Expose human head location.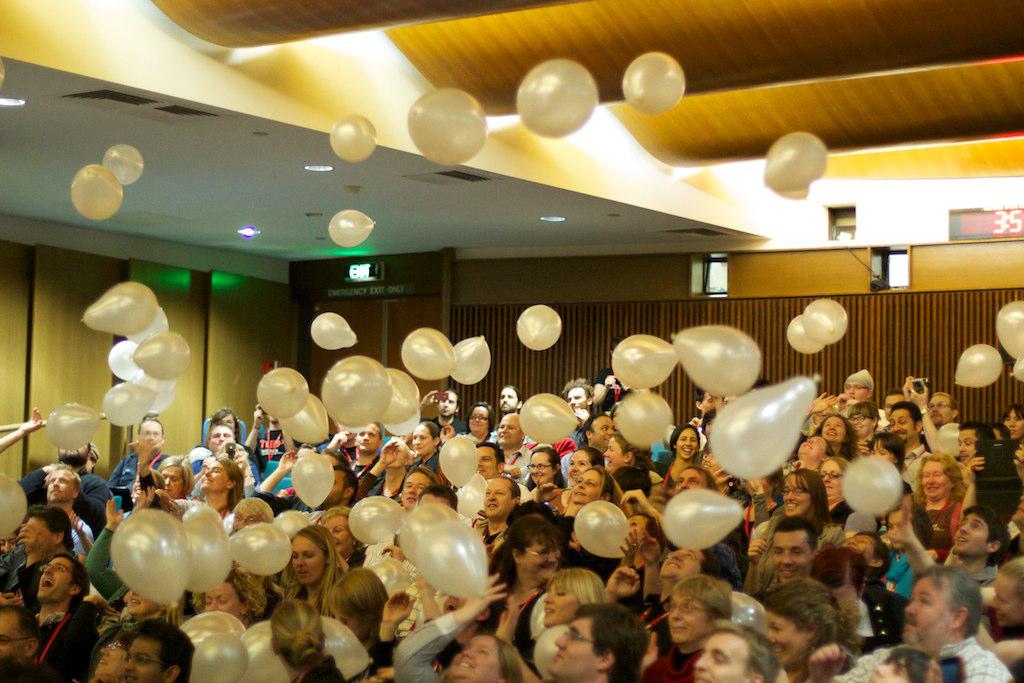
Exposed at <region>848, 400, 872, 442</region>.
